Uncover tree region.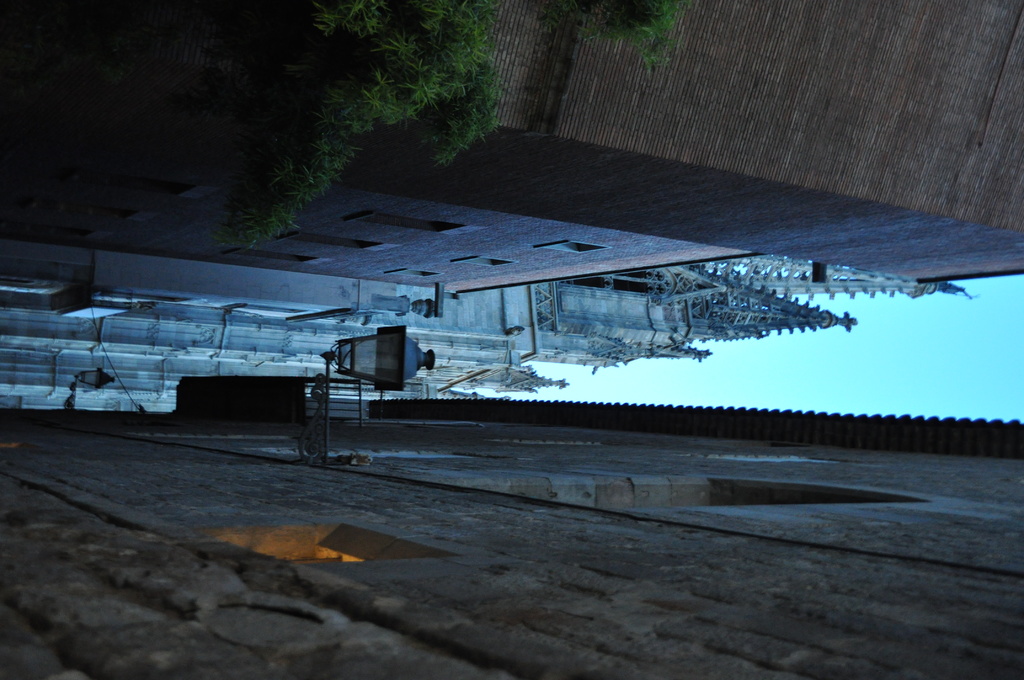
Uncovered: 3:1:668:241.
